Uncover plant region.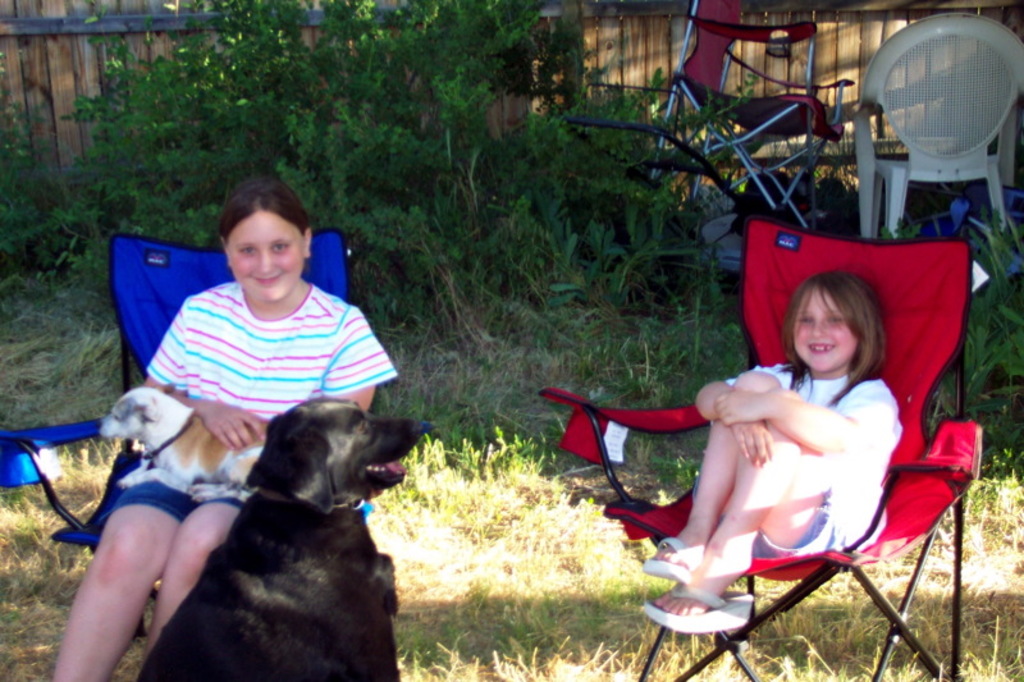
Uncovered: 540,219,684,283.
